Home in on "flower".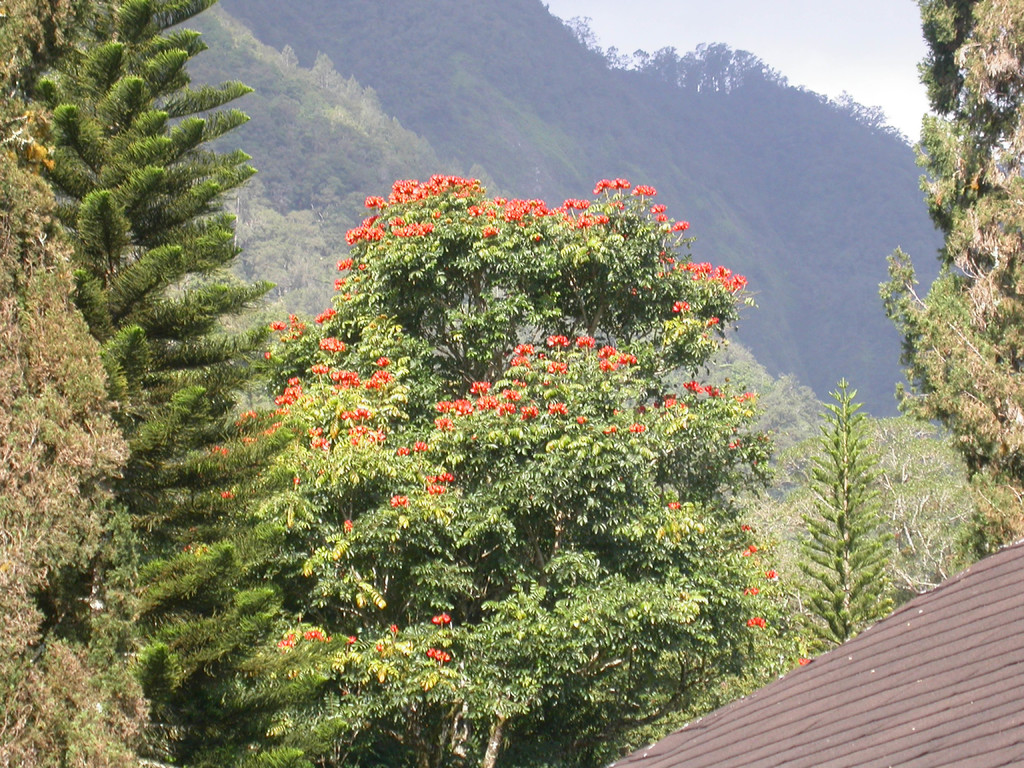
Homed in at x1=518 y1=404 x2=533 y2=421.
